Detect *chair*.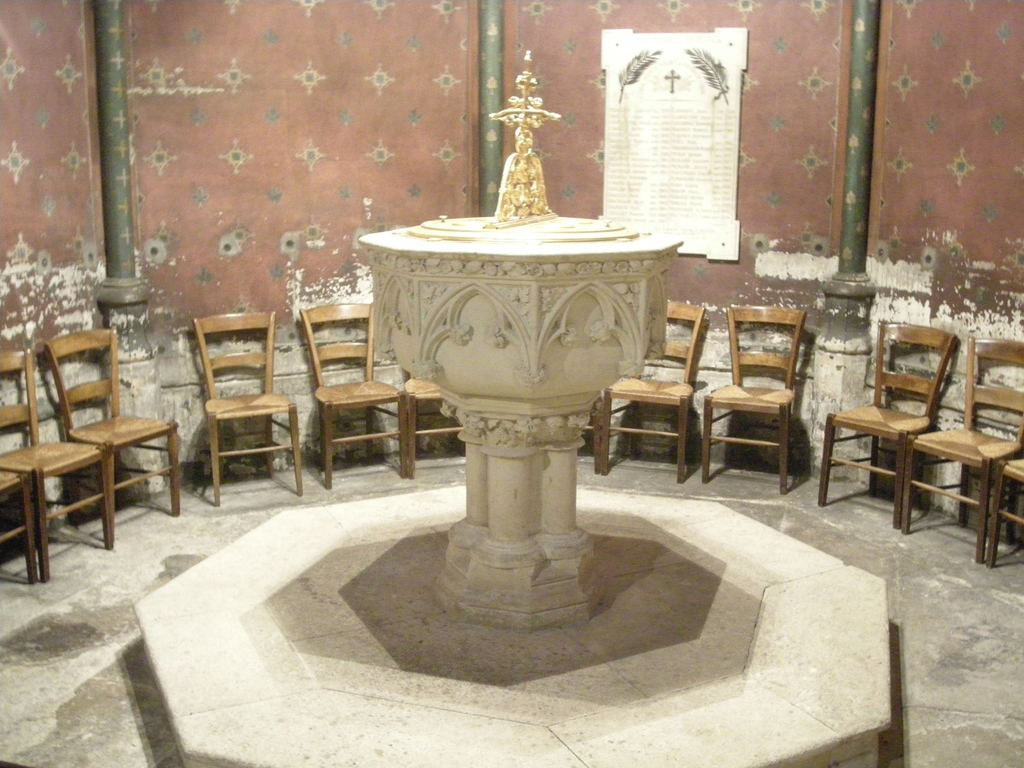
Detected at box(608, 300, 695, 484).
